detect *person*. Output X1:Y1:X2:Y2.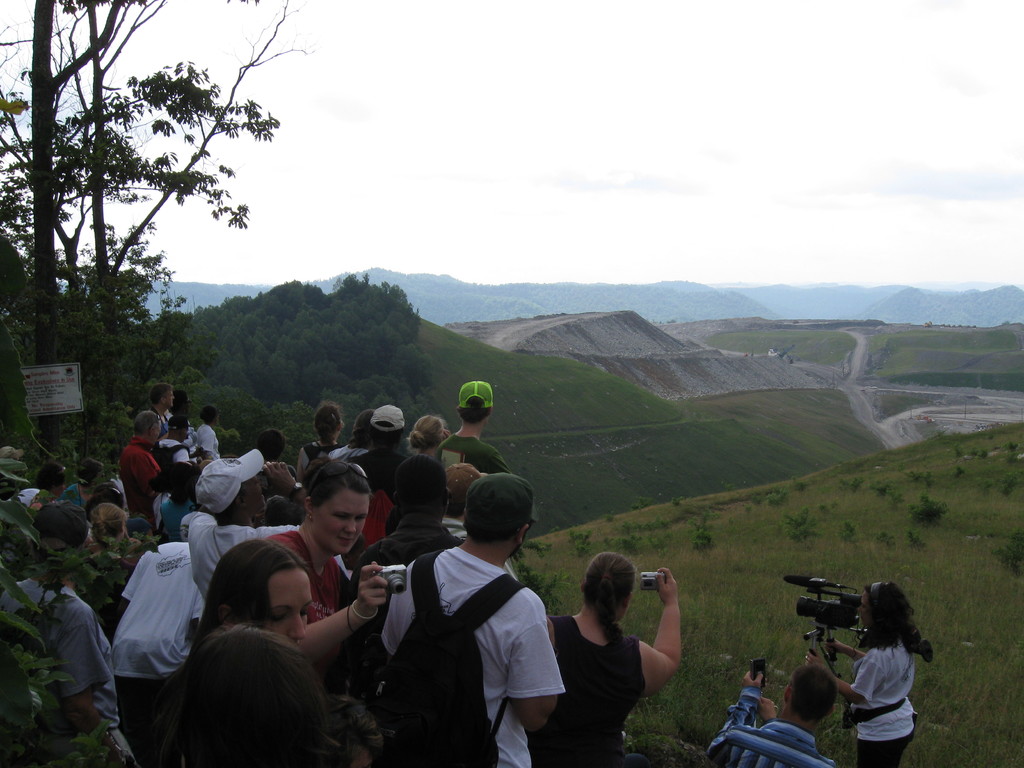
26:458:73:516.
